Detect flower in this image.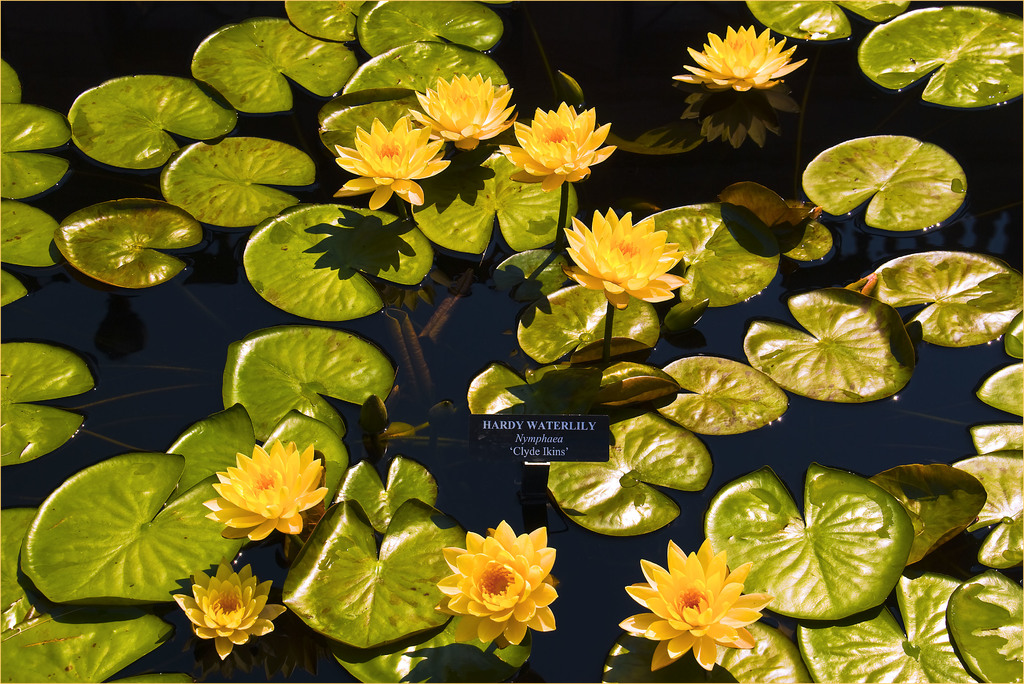
Detection: box(502, 99, 614, 199).
